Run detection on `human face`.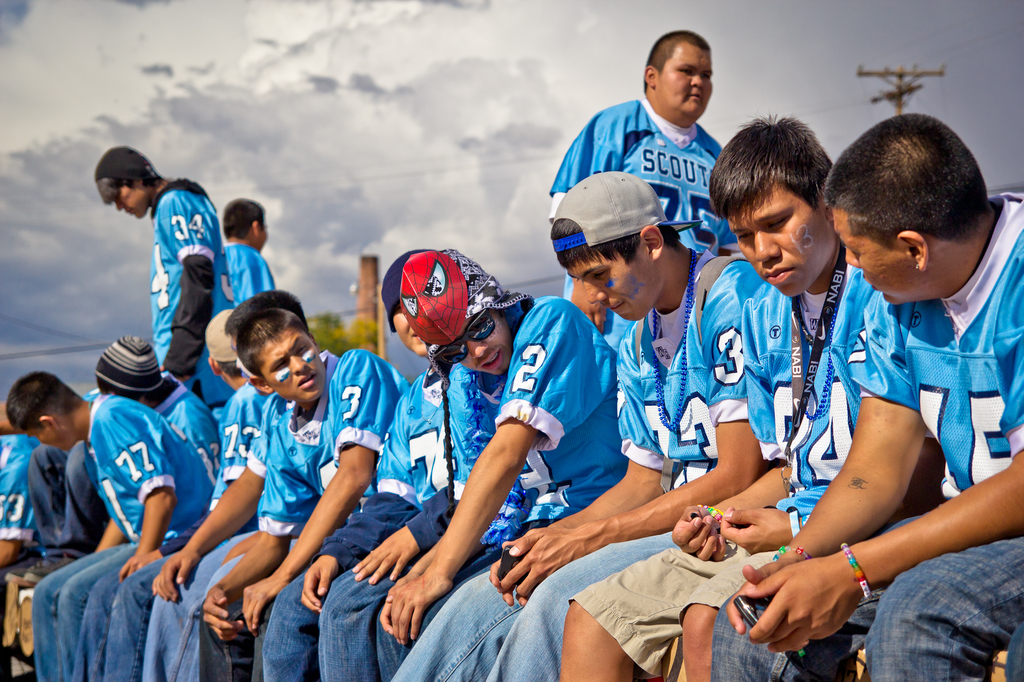
Result: crop(447, 315, 511, 374).
